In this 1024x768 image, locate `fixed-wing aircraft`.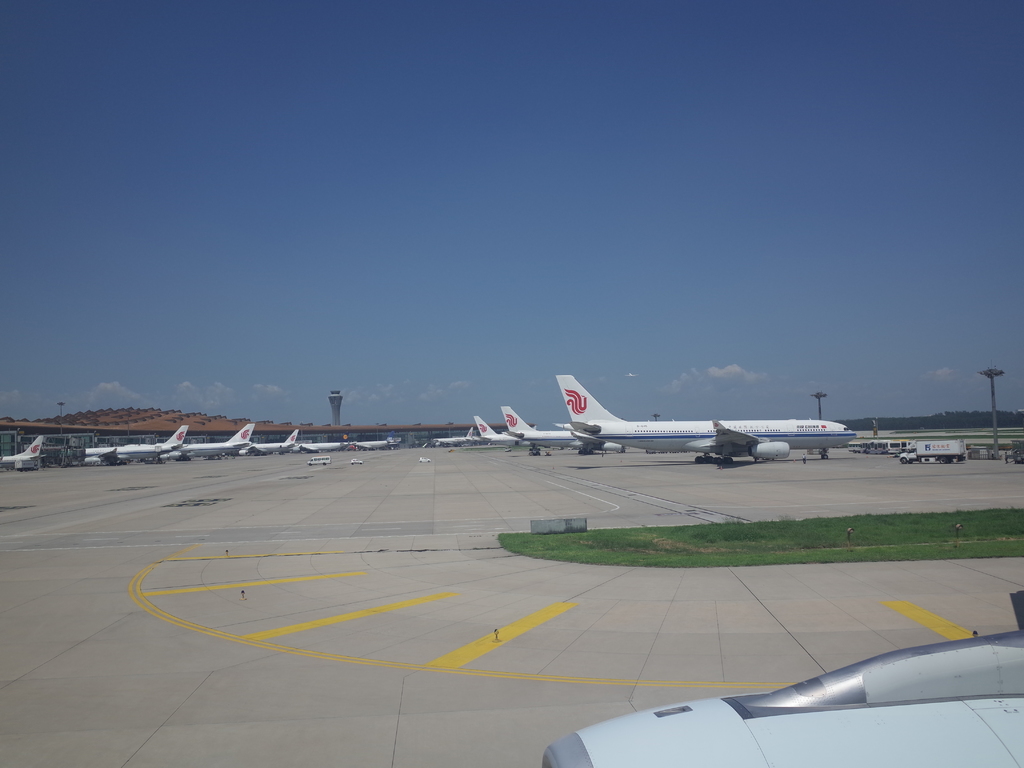
Bounding box: <box>81,420,189,463</box>.
